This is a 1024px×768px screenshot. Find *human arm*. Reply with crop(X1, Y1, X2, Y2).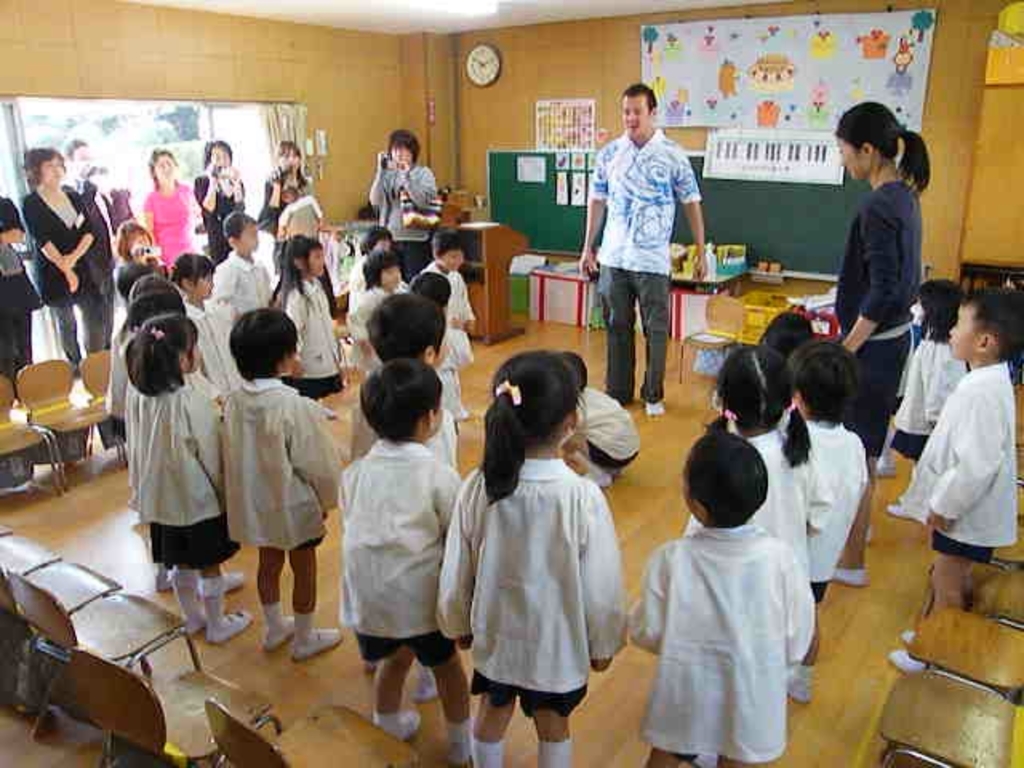
crop(837, 210, 894, 360).
